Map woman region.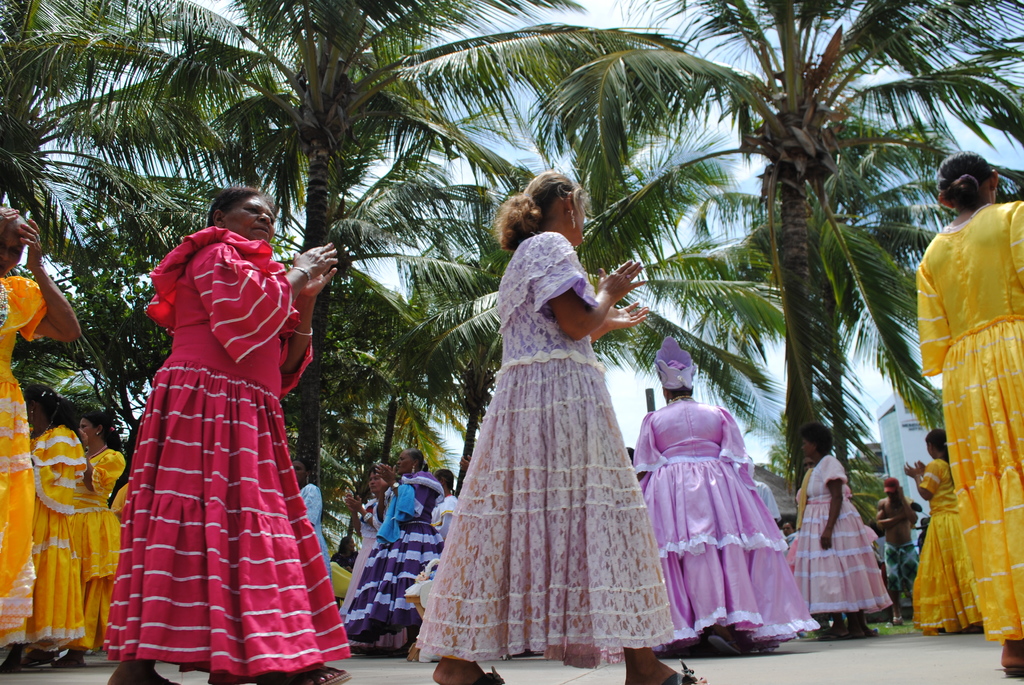
Mapped to 100/186/356/684.
